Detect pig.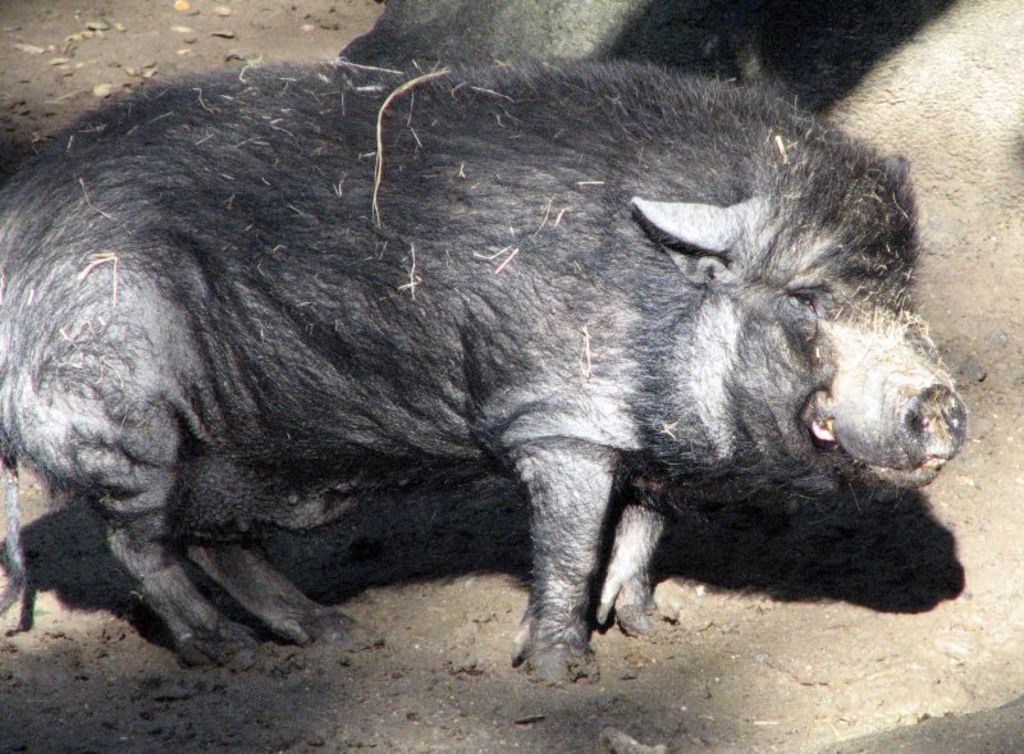
Detected at box=[0, 51, 965, 691].
